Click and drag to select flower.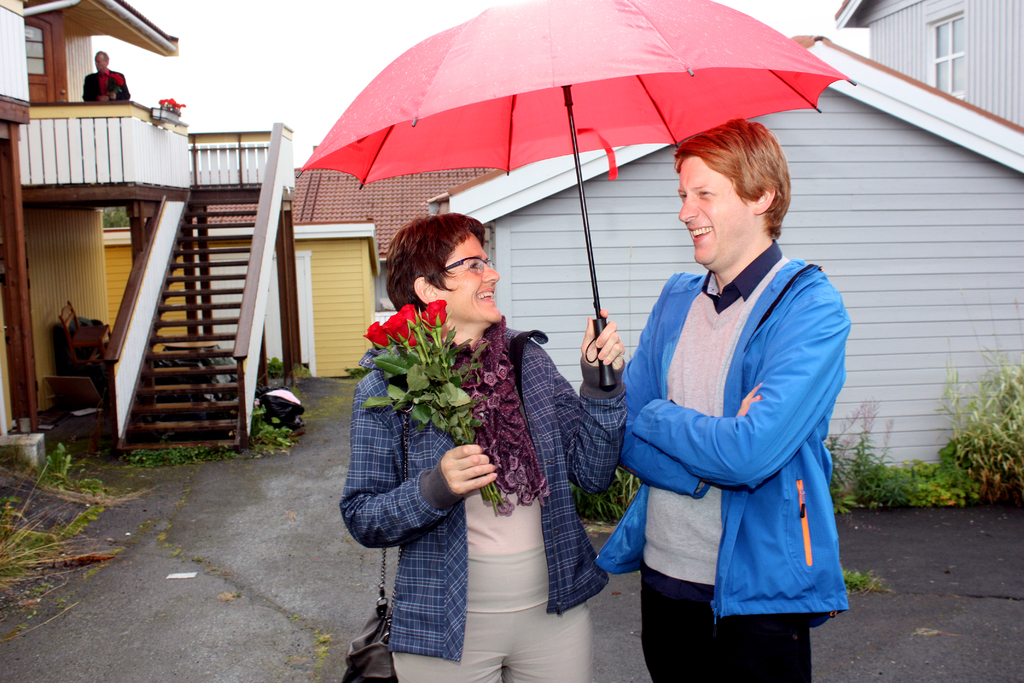
Selection: [left=360, top=316, right=390, bottom=346].
